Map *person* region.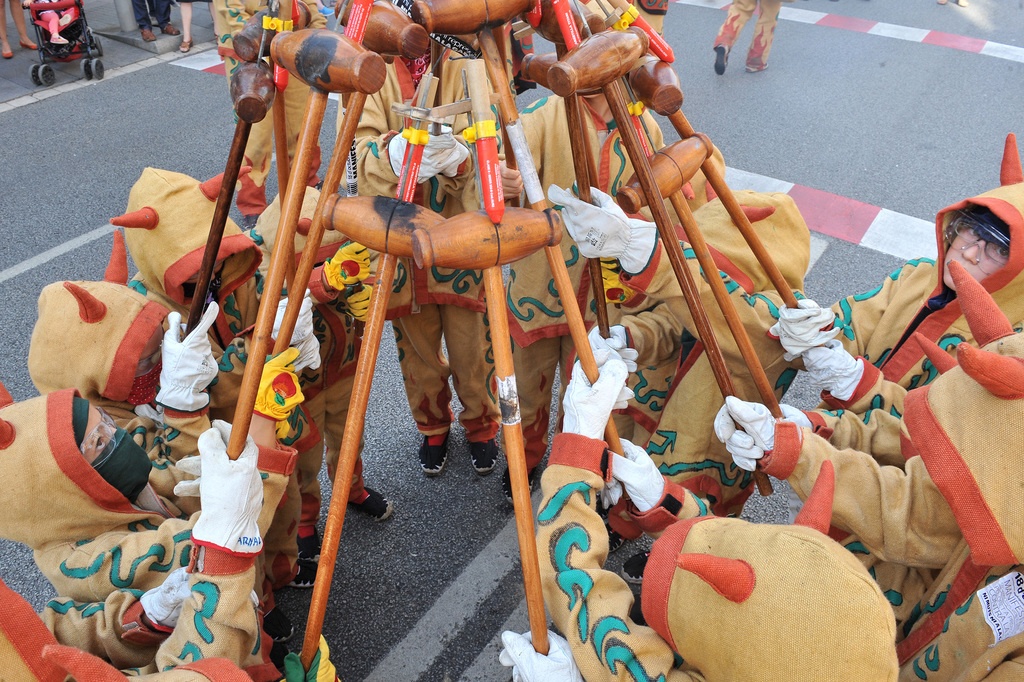
Mapped to 714 0 780 76.
